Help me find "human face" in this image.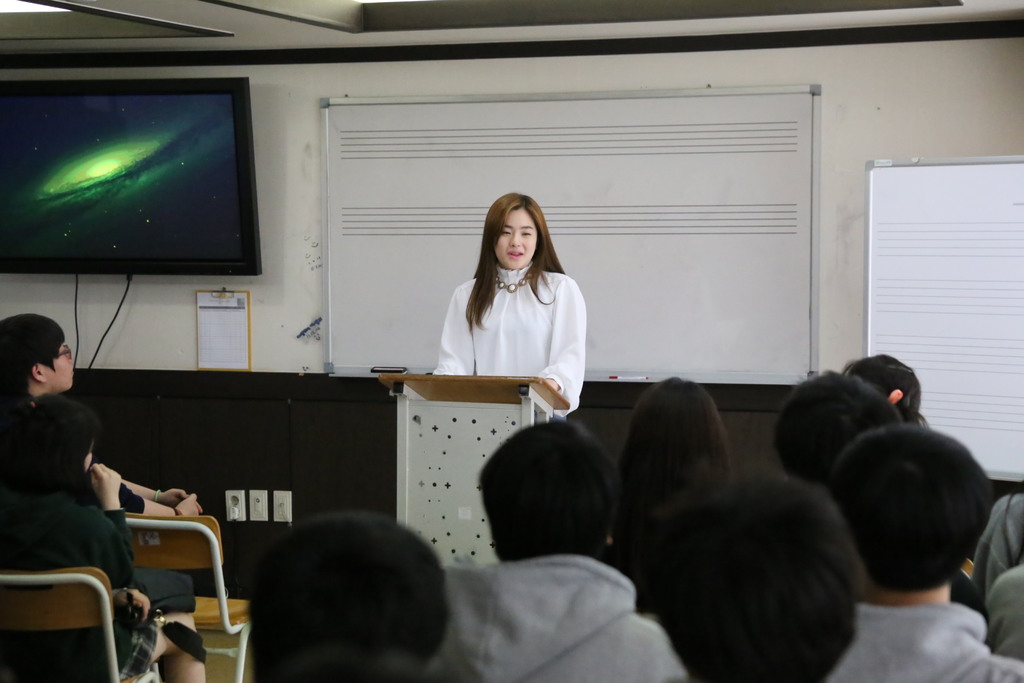
Found it: {"left": 493, "top": 210, "right": 540, "bottom": 268}.
